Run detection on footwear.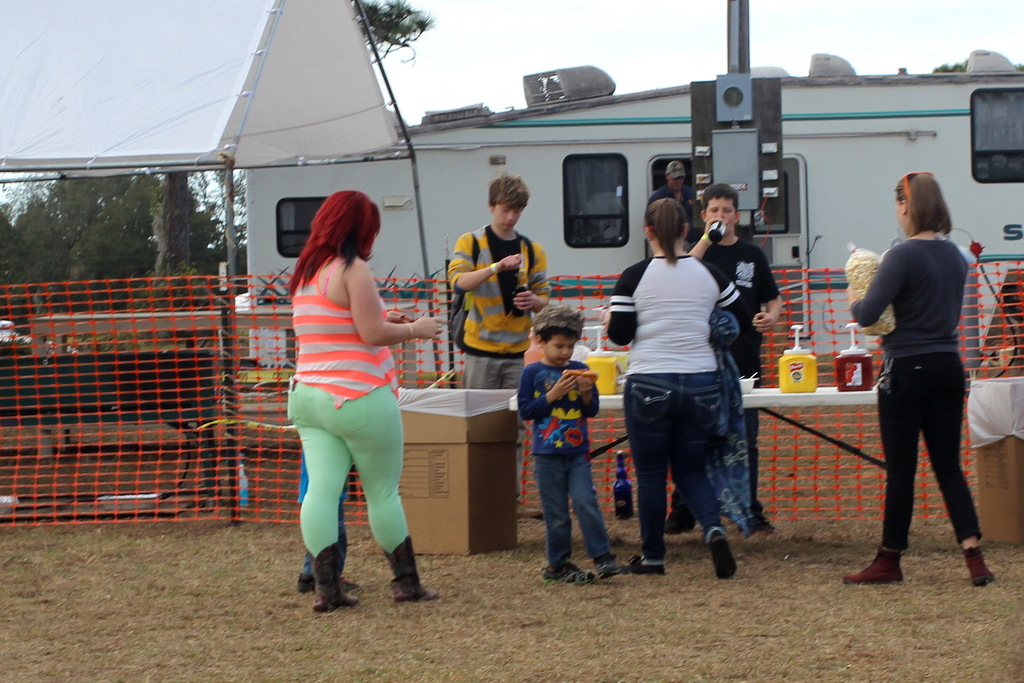
Result: box=[381, 541, 439, 604].
